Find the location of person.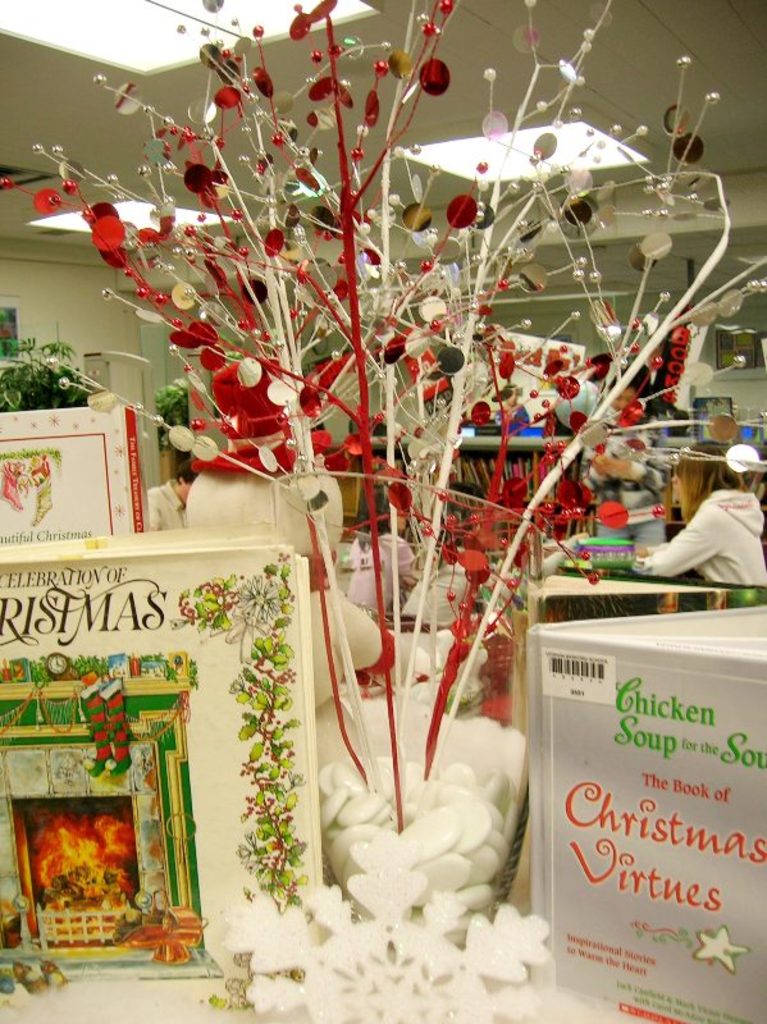
Location: (x1=638, y1=444, x2=766, y2=586).
